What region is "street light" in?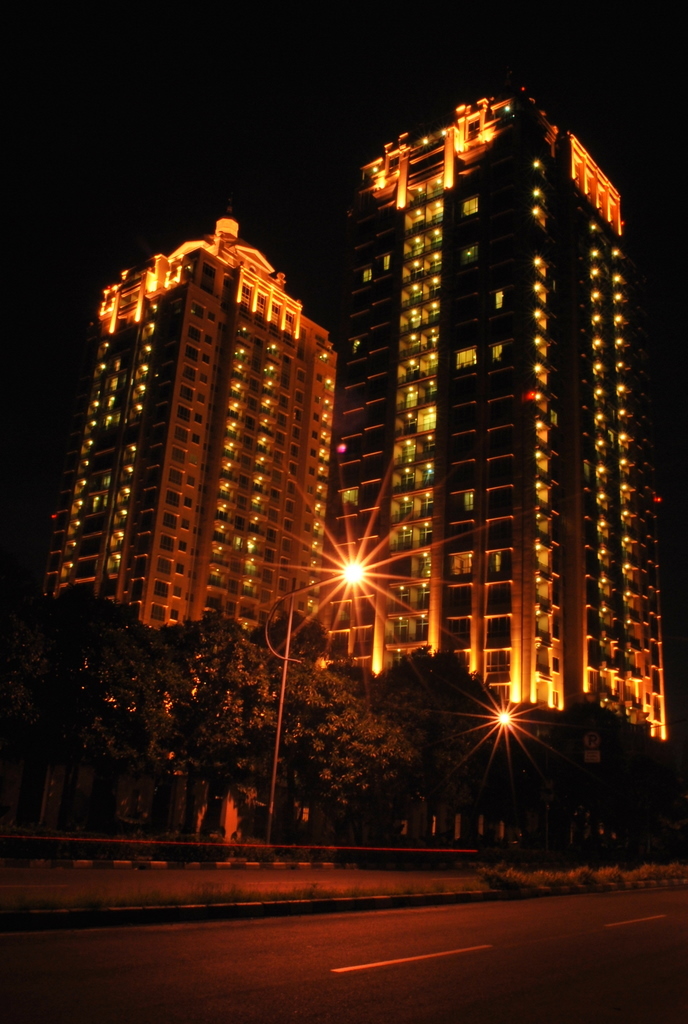
[260,556,366,847].
